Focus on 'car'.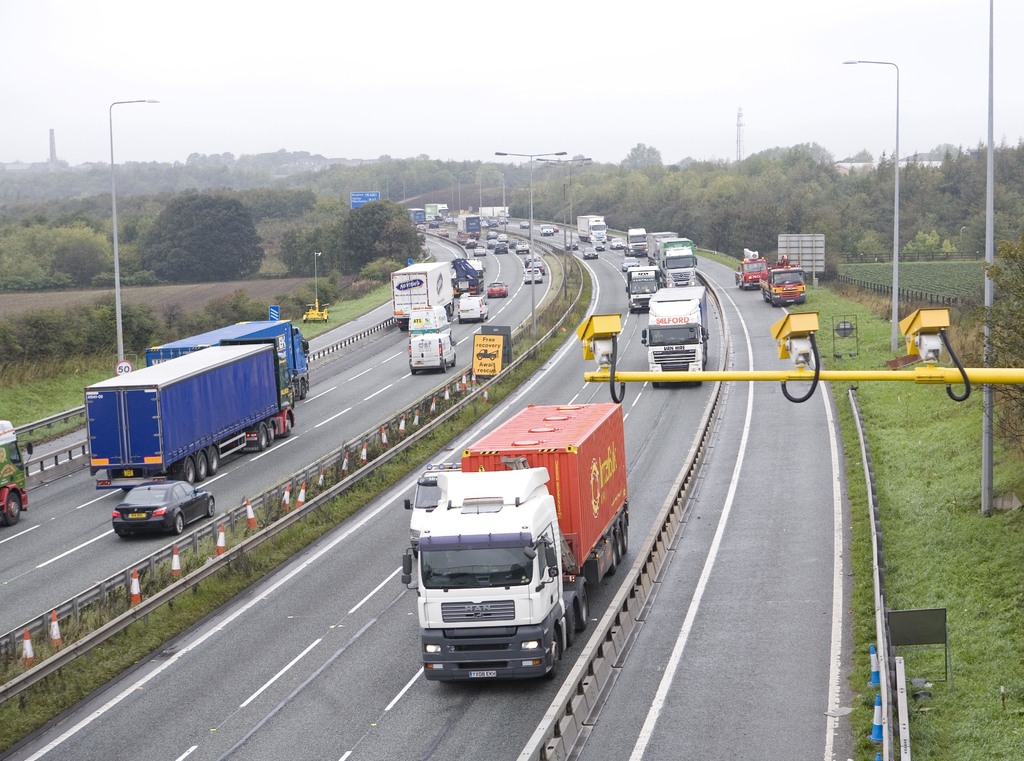
Focused at [left=483, top=224, right=490, bottom=227].
